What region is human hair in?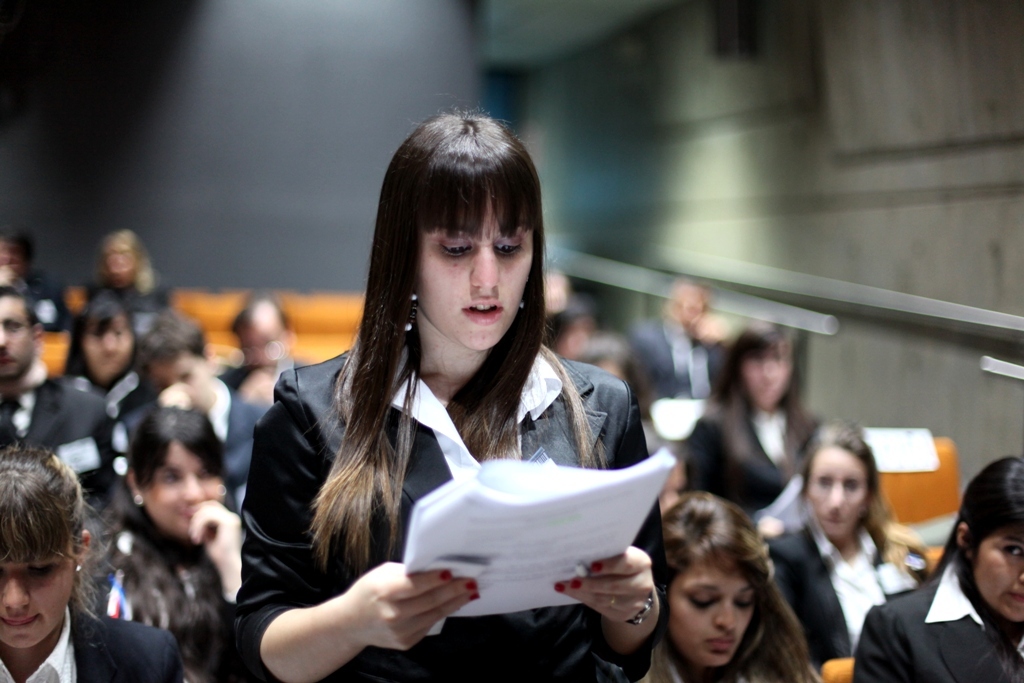
{"x1": 134, "y1": 303, "x2": 204, "y2": 359}.
